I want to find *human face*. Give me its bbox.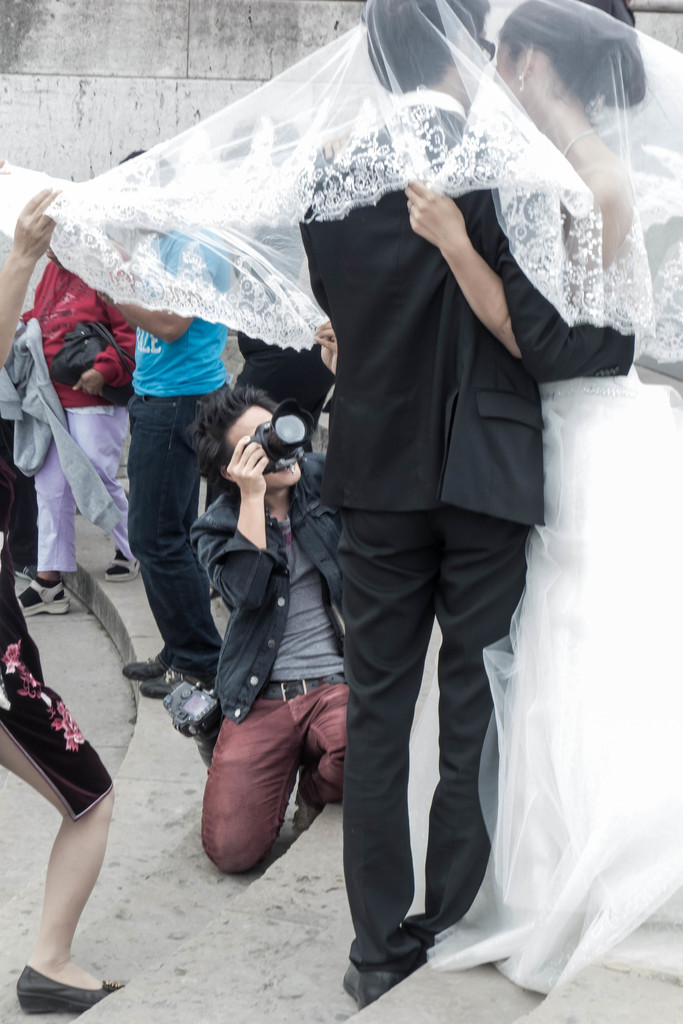
region(229, 398, 299, 486).
